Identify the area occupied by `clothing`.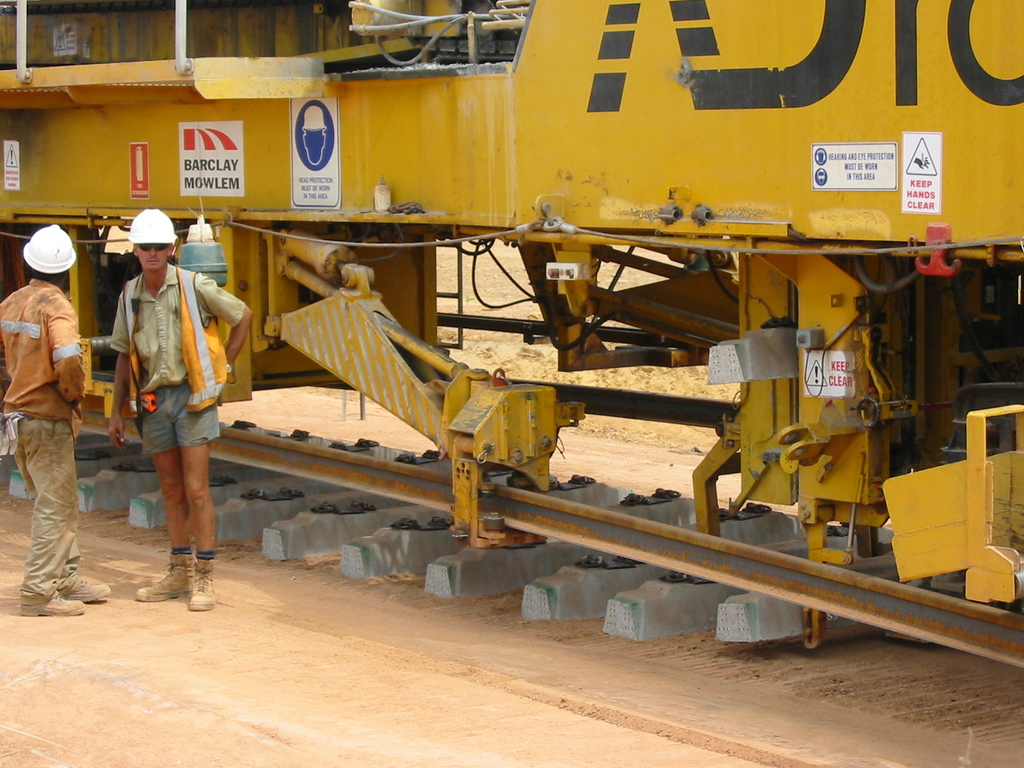
Area: region(113, 262, 241, 456).
